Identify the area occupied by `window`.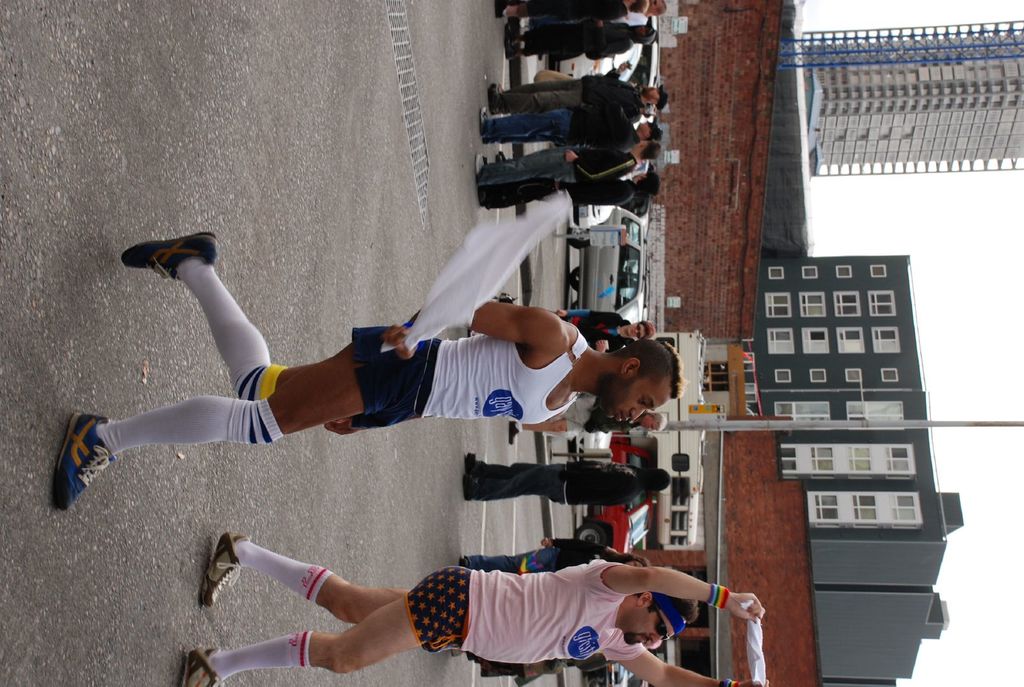
Area: pyautogui.locateOnScreen(846, 400, 904, 423).
